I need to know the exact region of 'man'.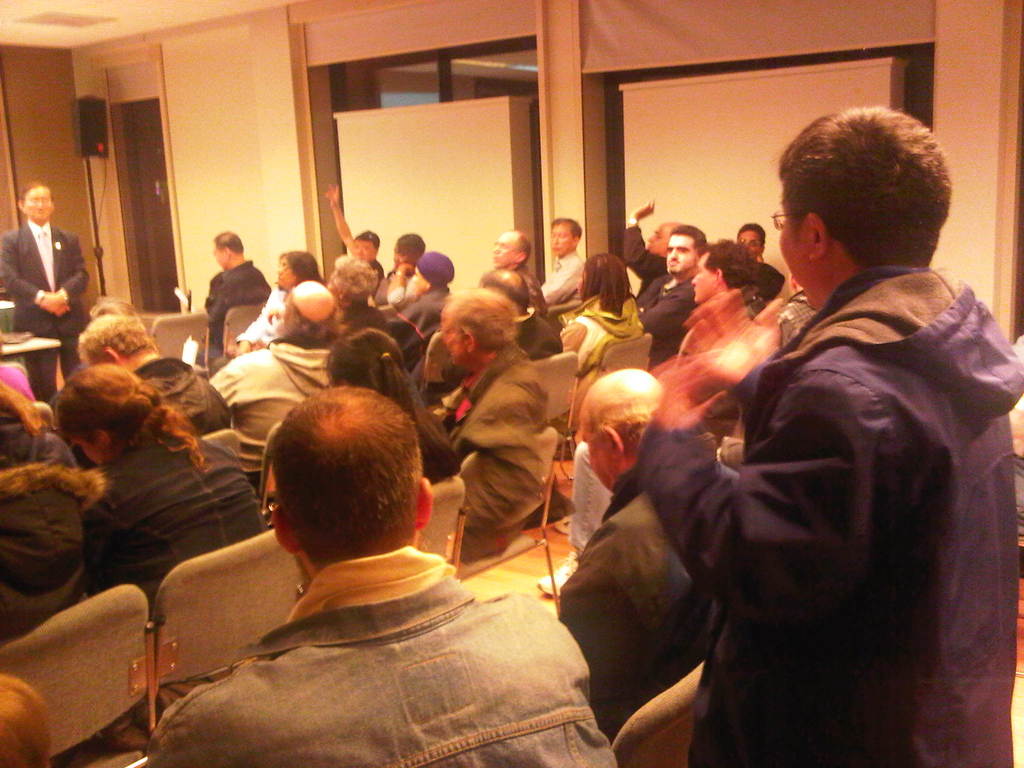
Region: 614/198/689/300.
